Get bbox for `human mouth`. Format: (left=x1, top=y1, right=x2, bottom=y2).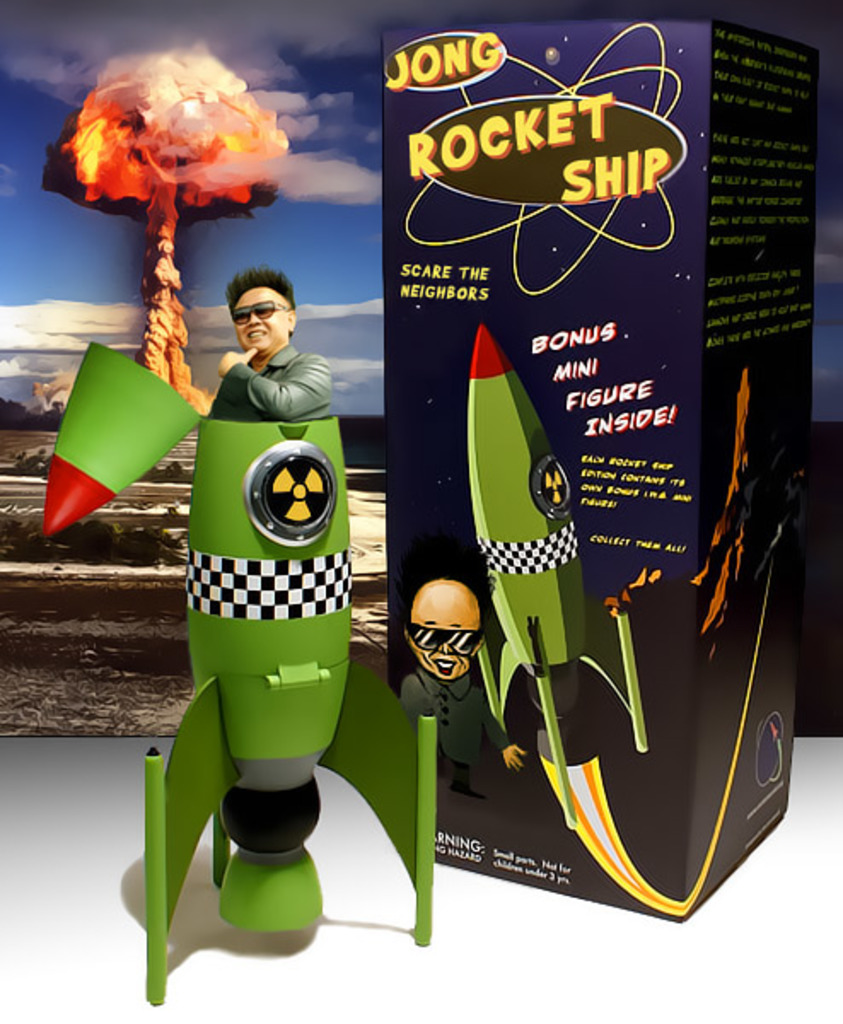
(left=242, top=331, right=268, bottom=340).
